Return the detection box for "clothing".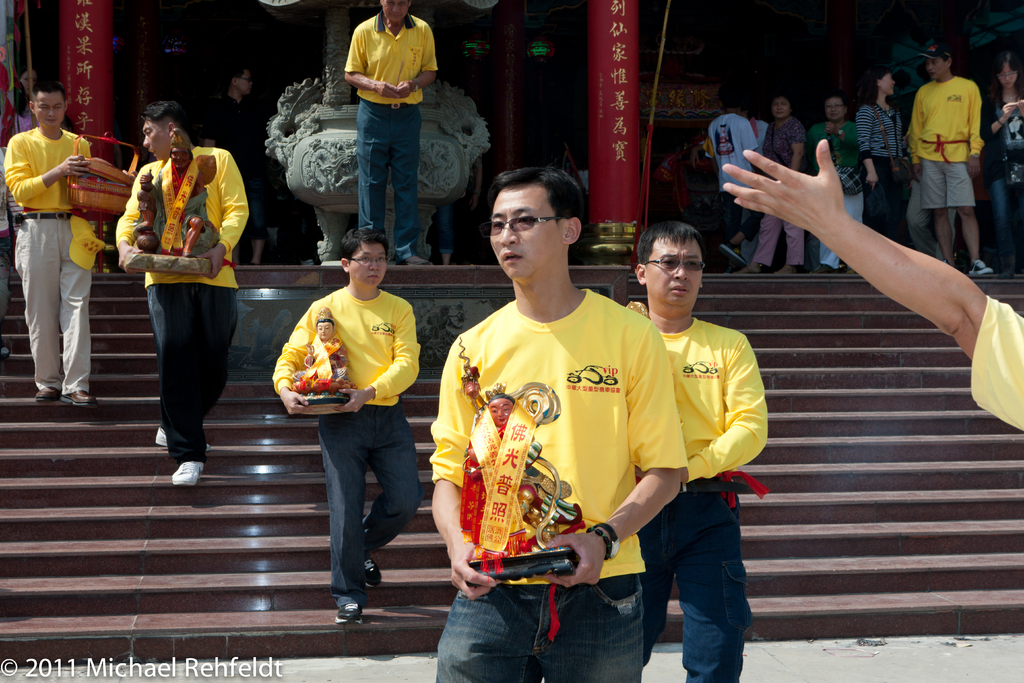
x1=709 y1=109 x2=760 y2=242.
